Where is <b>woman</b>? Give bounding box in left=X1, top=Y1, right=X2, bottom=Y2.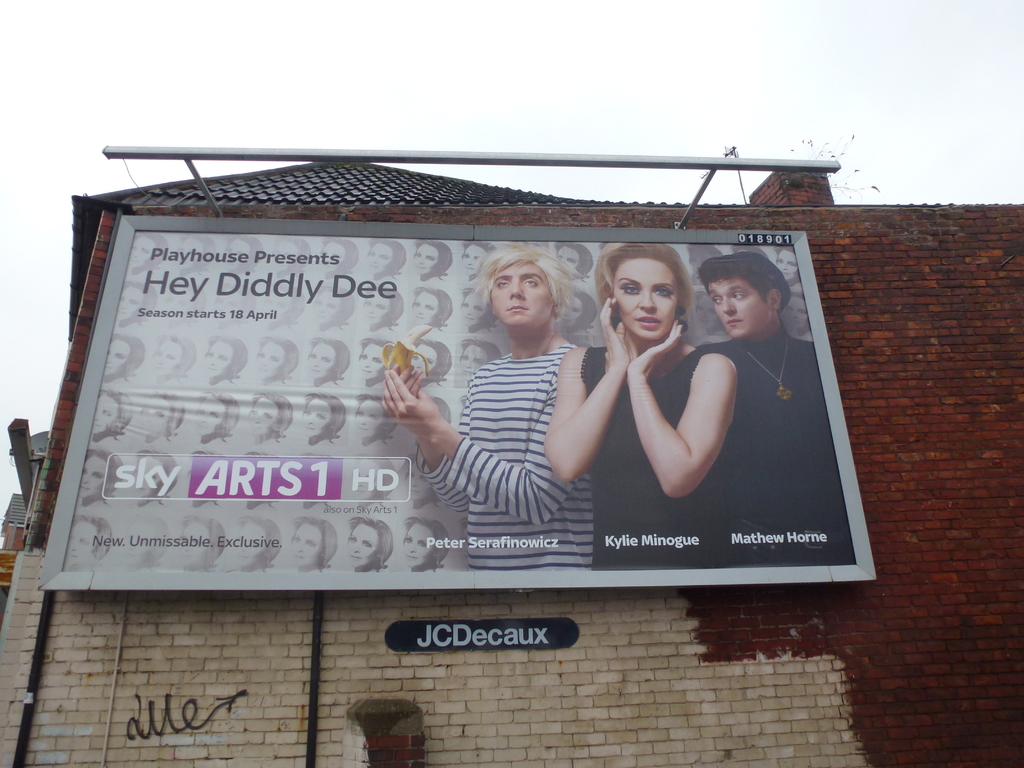
left=399, top=453, right=442, bottom=509.
